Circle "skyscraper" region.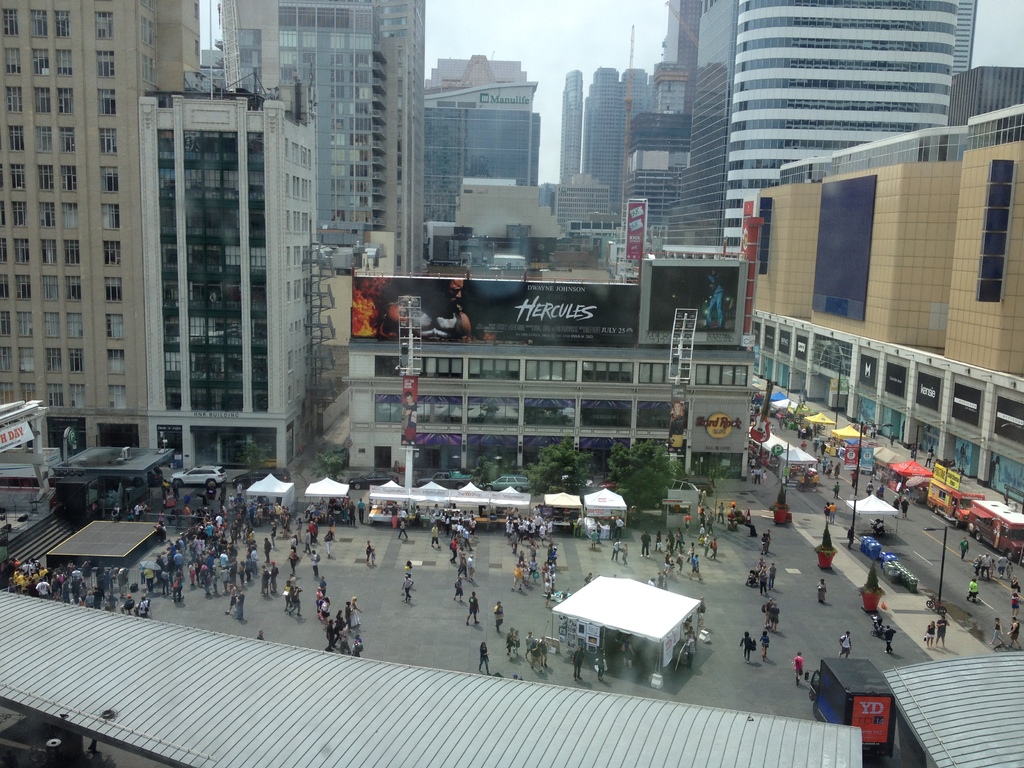
Region: (559, 65, 584, 179).
